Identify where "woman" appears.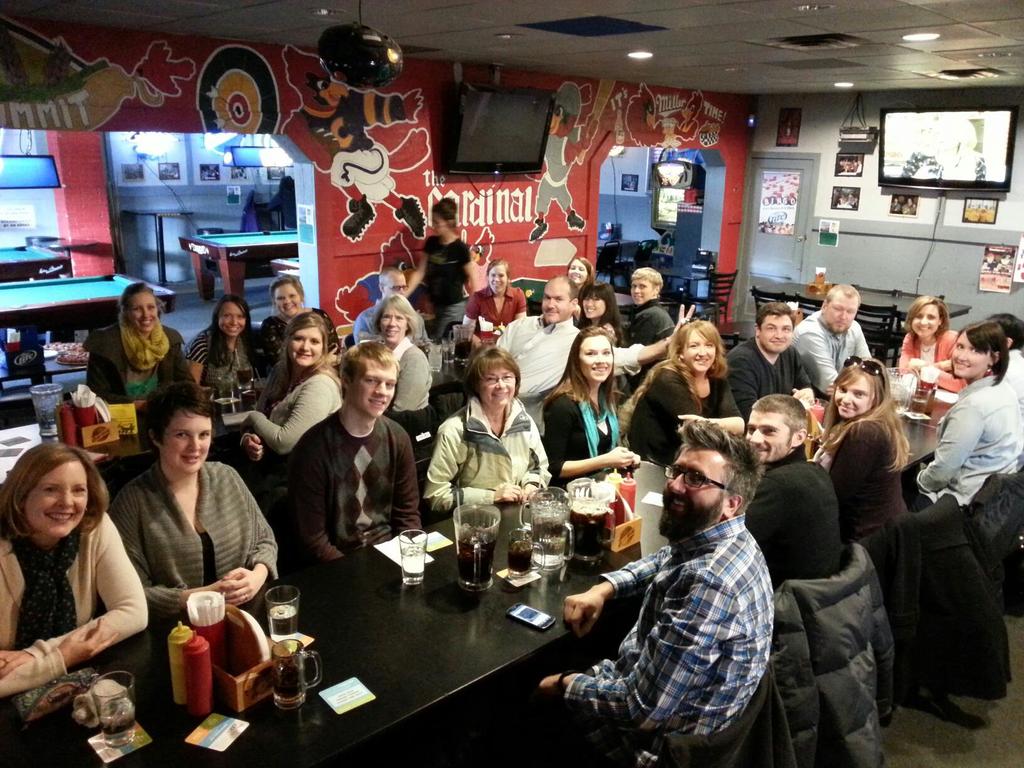
Appears at 367, 298, 435, 426.
